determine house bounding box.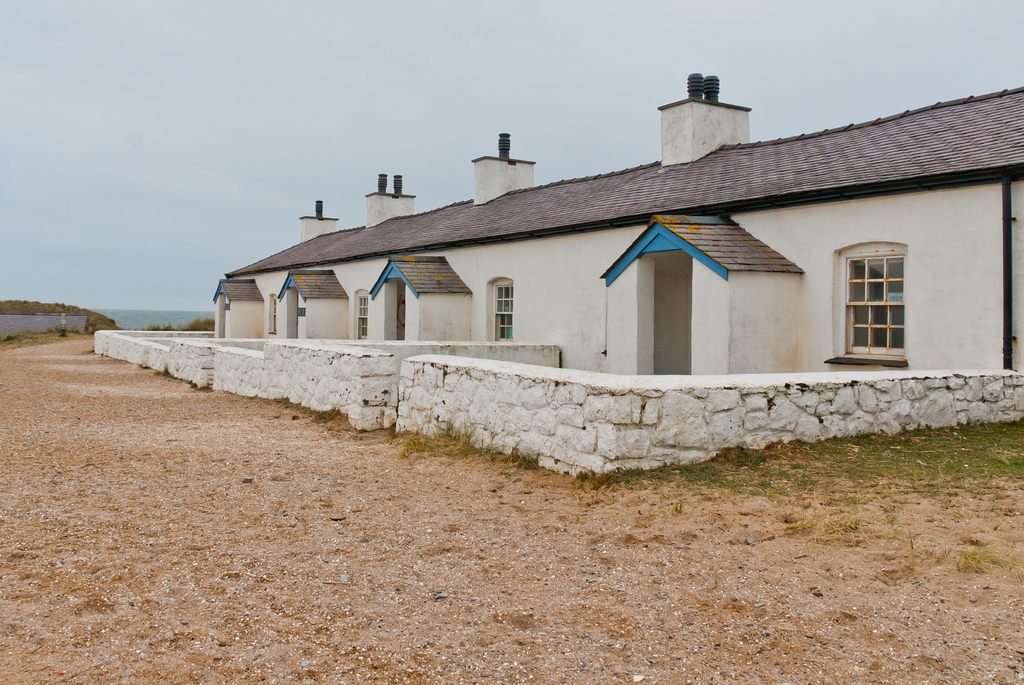
Determined: (x1=92, y1=71, x2=1023, y2=482).
